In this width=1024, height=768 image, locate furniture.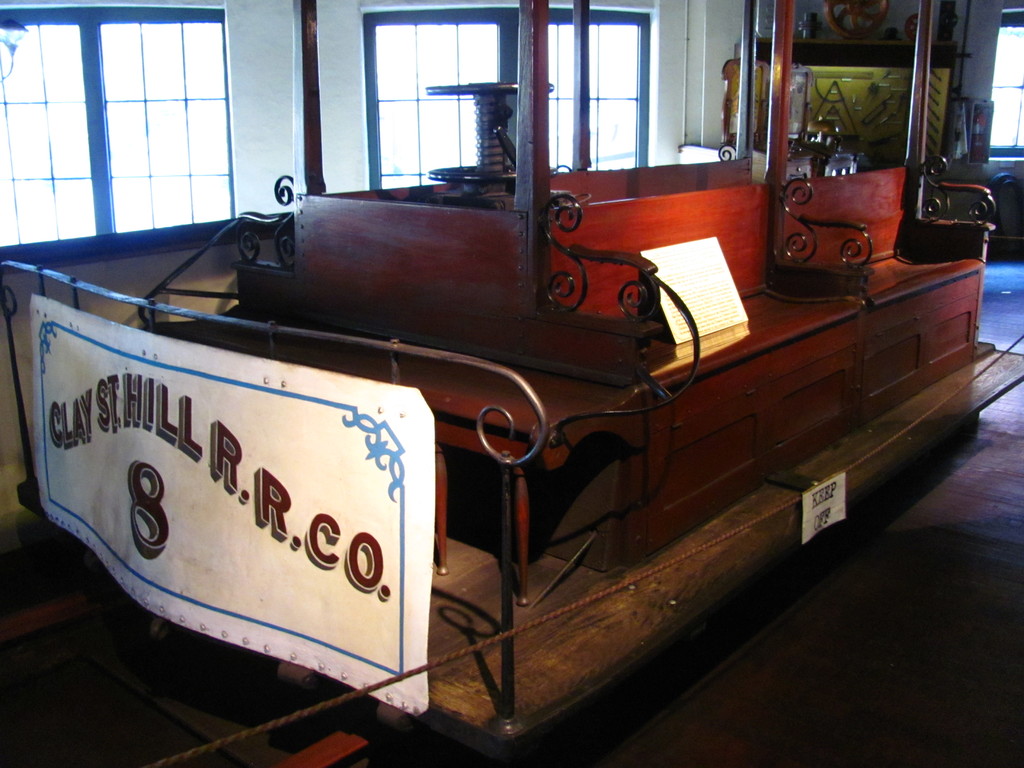
Bounding box: (left=136, top=0, right=997, bottom=607).
